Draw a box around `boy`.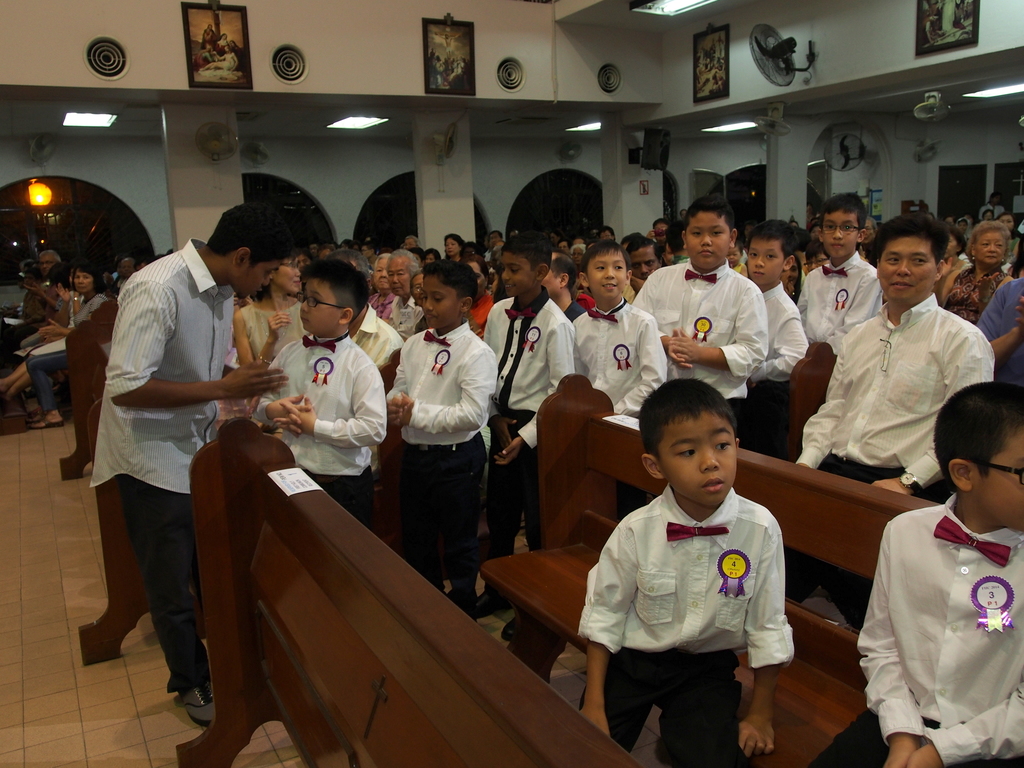
BBox(797, 381, 1023, 767).
